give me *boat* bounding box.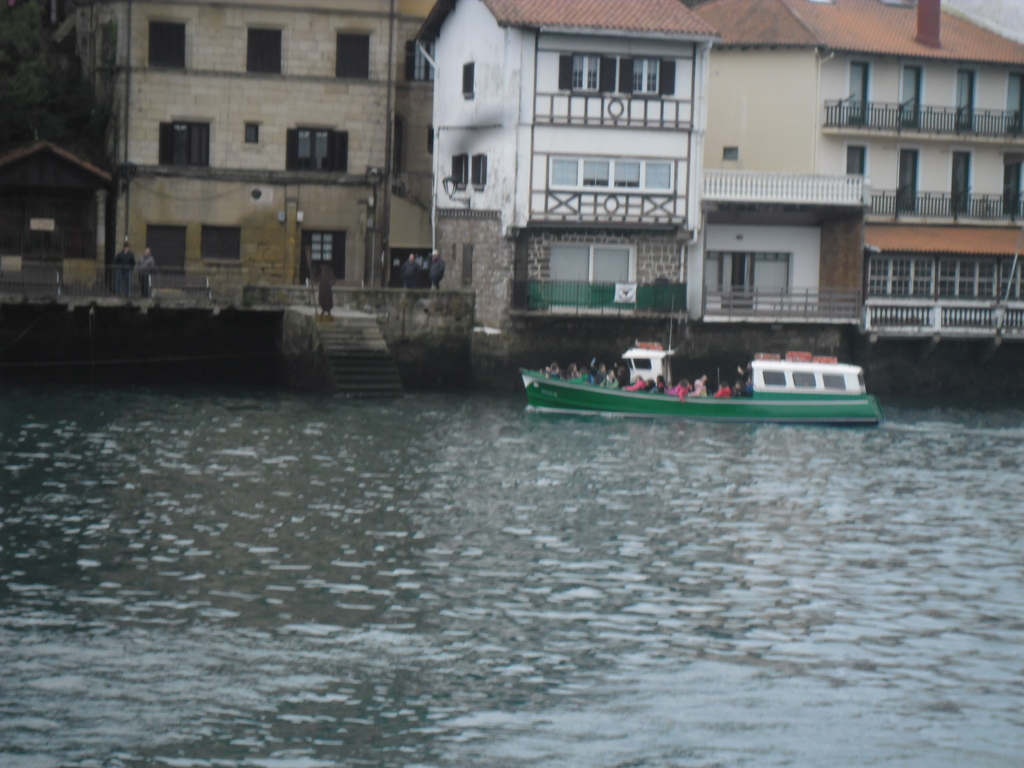
508/318/902/427.
